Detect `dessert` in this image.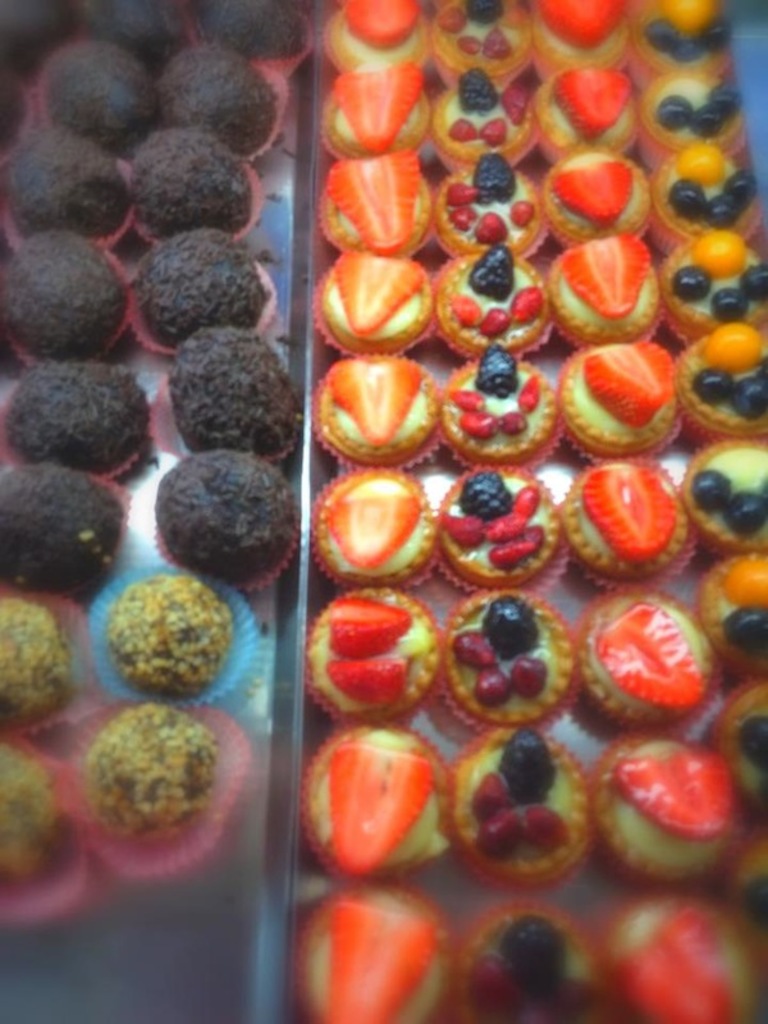
Detection: {"left": 0, "top": 229, "right": 134, "bottom": 342}.
